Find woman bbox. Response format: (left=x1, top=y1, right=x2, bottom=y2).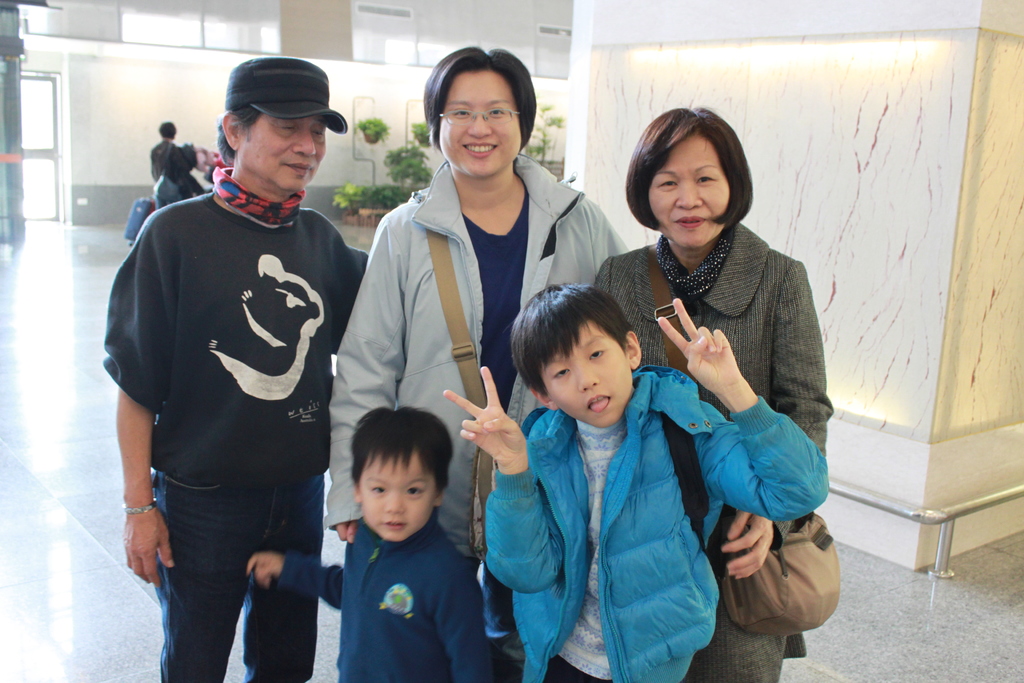
(left=628, top=101, right=841, bottom=674).
